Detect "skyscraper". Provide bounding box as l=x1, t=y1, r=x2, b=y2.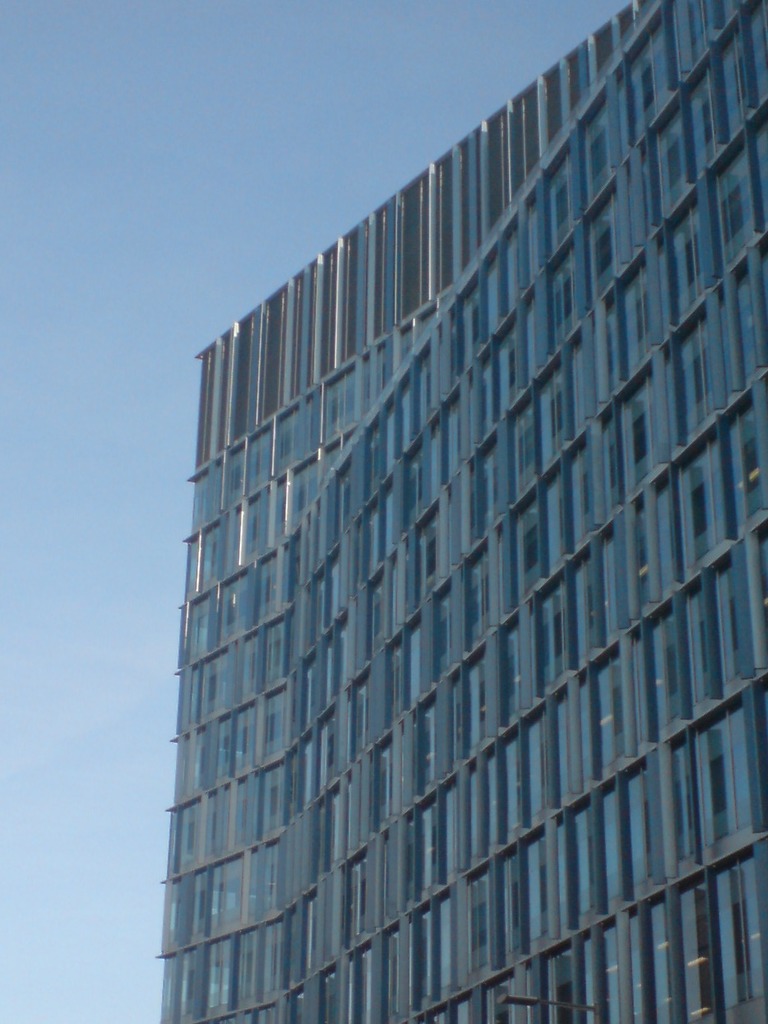
l=108, t=0, r=767, b=1023.
